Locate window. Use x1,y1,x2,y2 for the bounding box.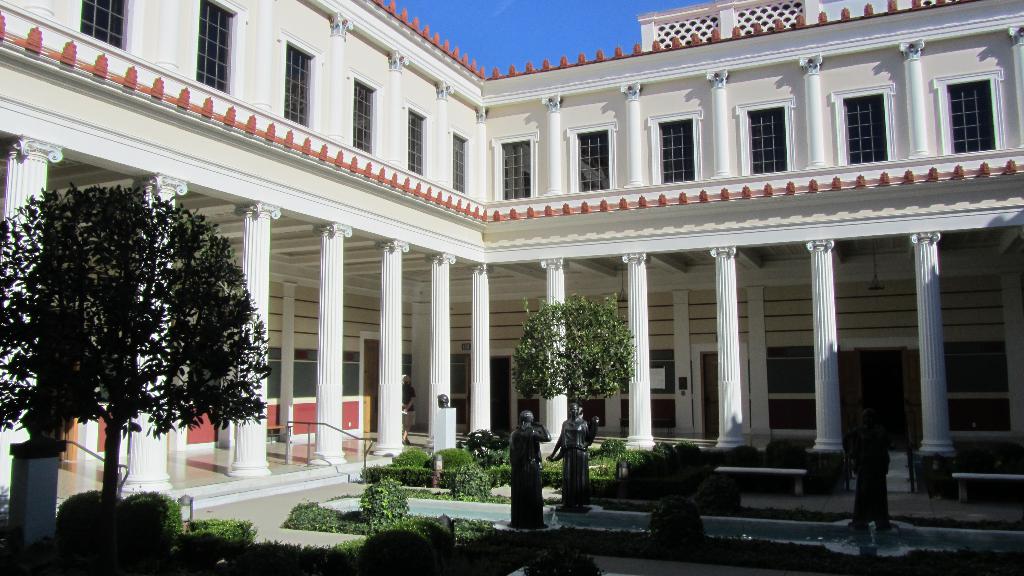
204,0,235,90.
